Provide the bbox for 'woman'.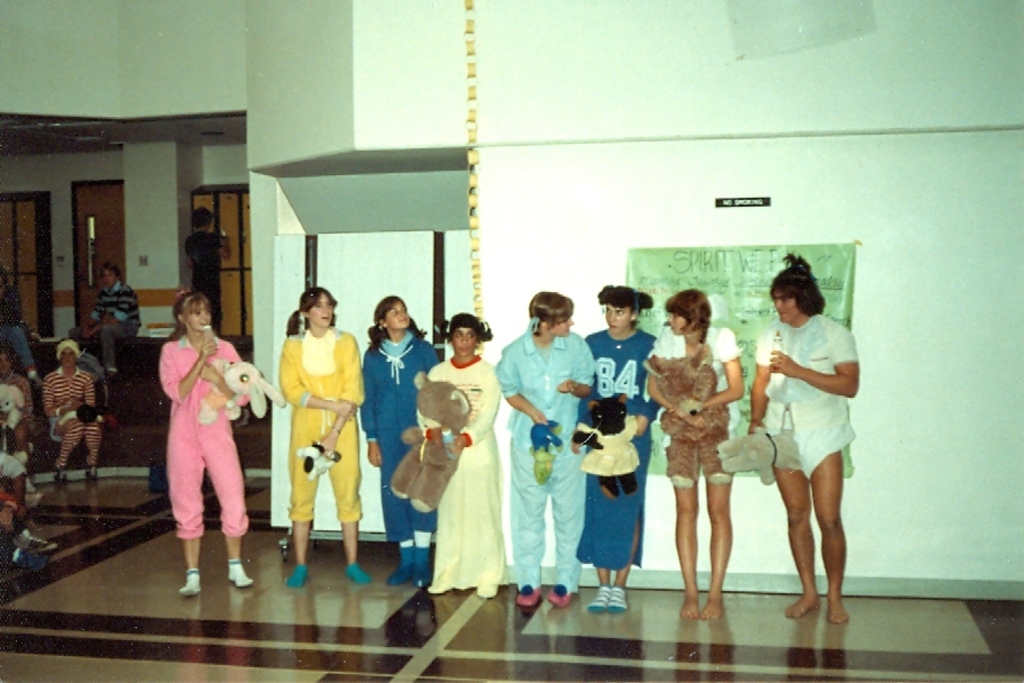
crop(147, 281, 247, 568).
